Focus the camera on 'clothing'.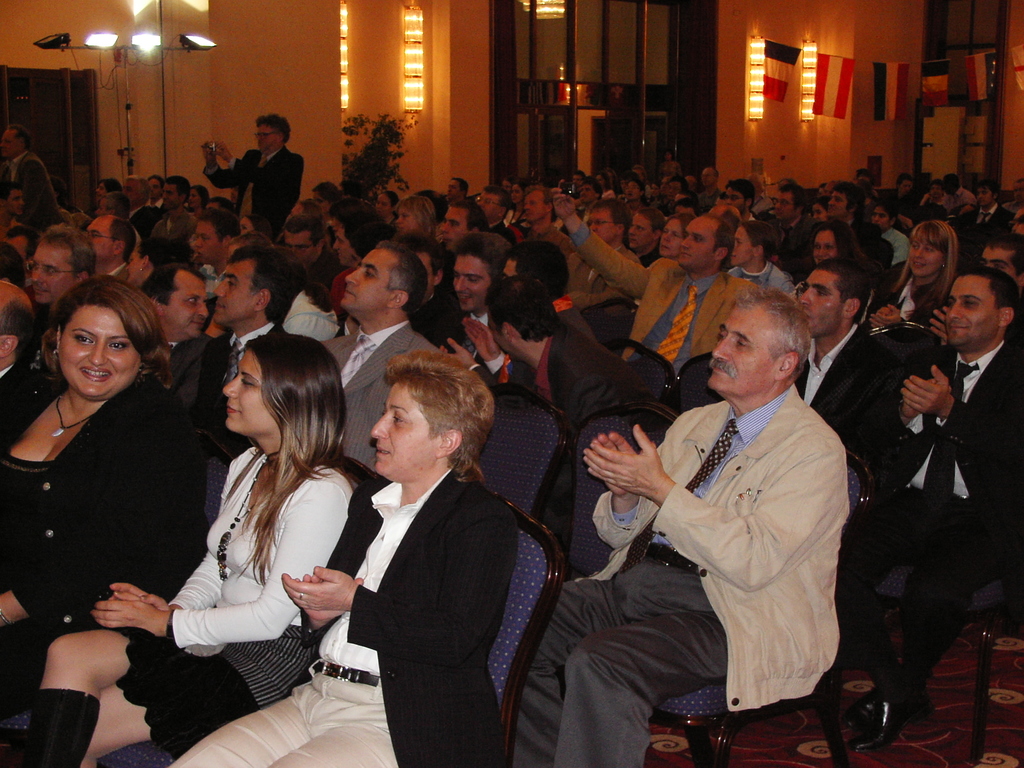
Focus region: BBox(386, 211, 396, 239).
